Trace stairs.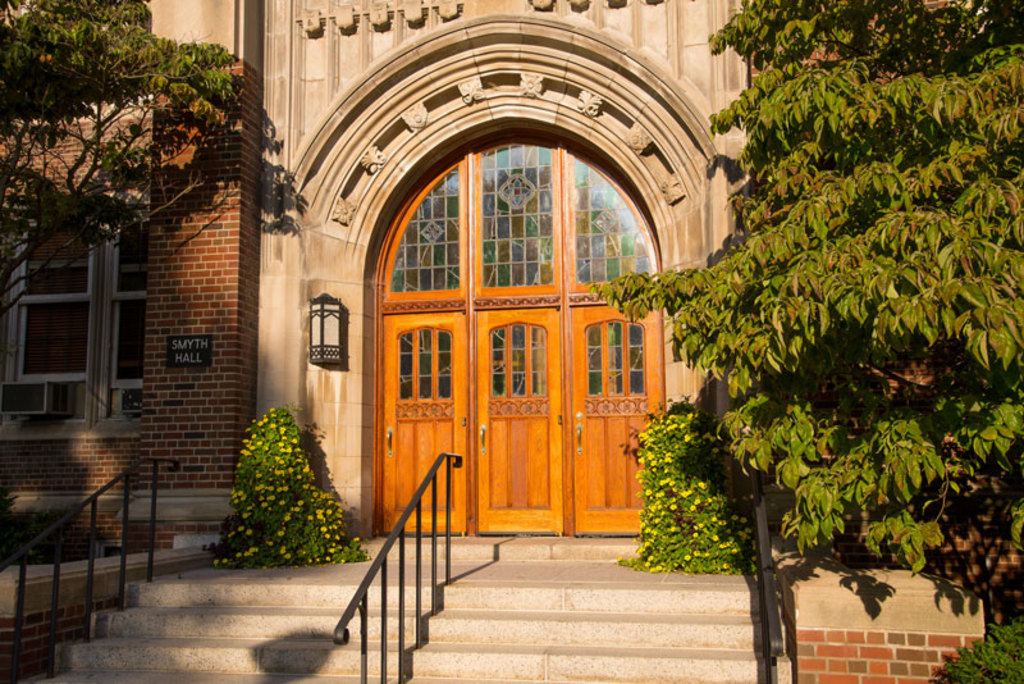
Traced to select_region(0, 567, 762, 683).
